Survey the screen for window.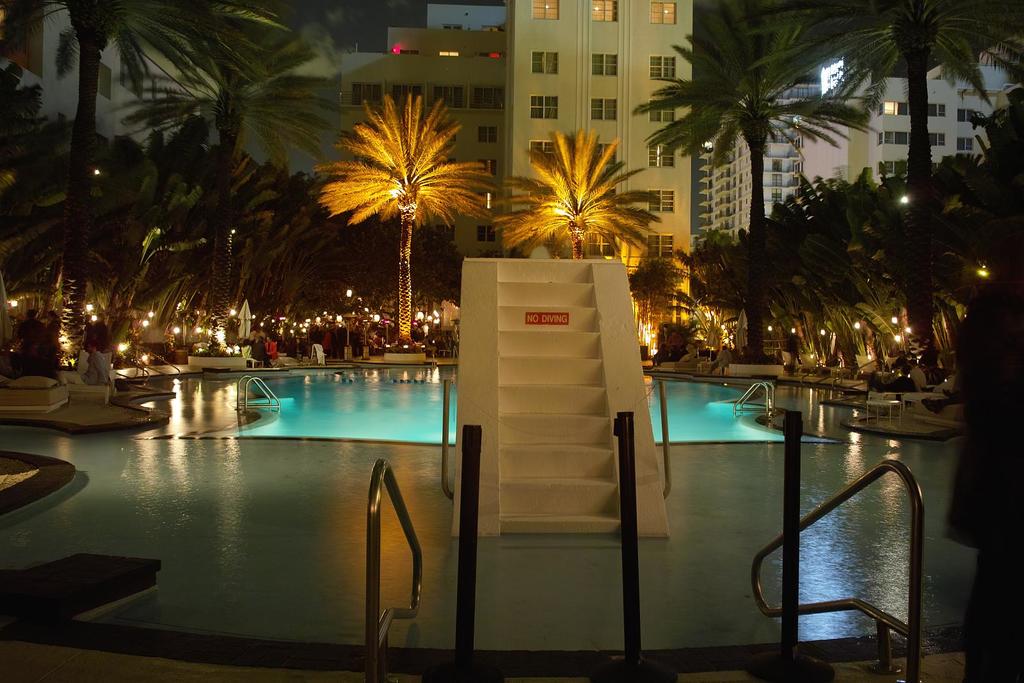
Survey found: BBox(351, 82, 381, 106).
